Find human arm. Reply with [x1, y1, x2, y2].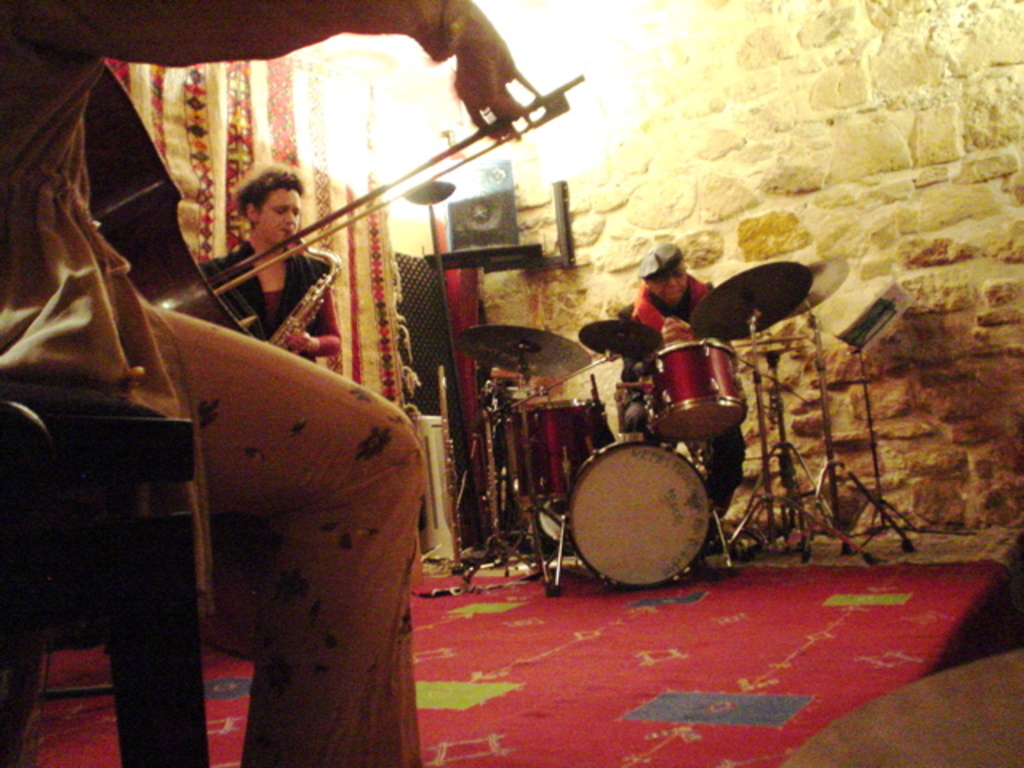
[651, 317, 682, 346].
